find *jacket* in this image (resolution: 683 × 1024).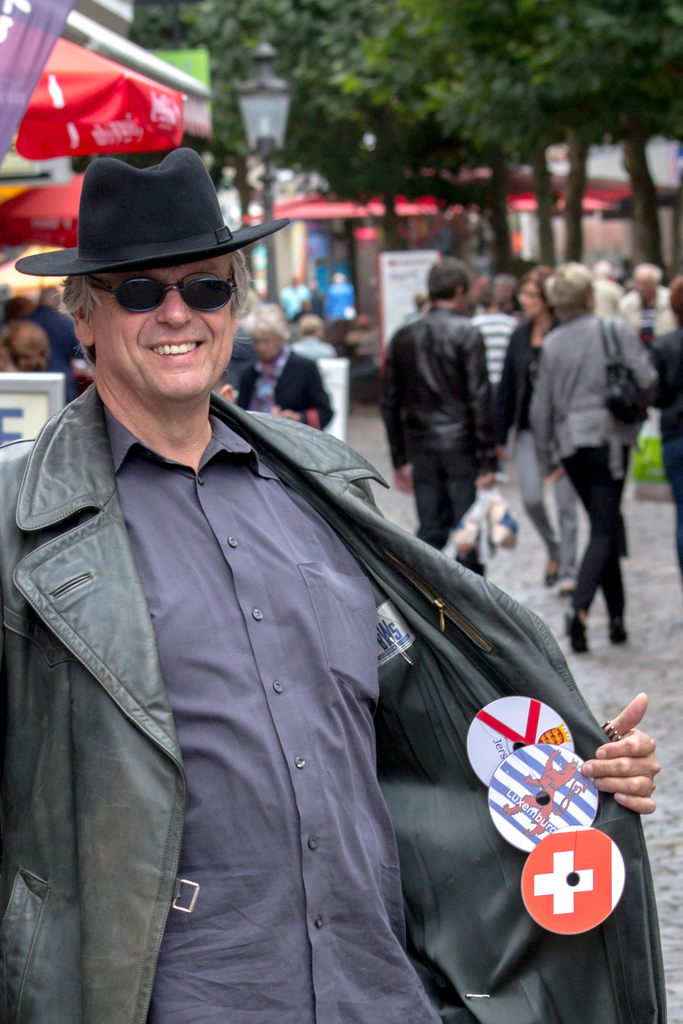
rect(0, 379, 669, 1023).
